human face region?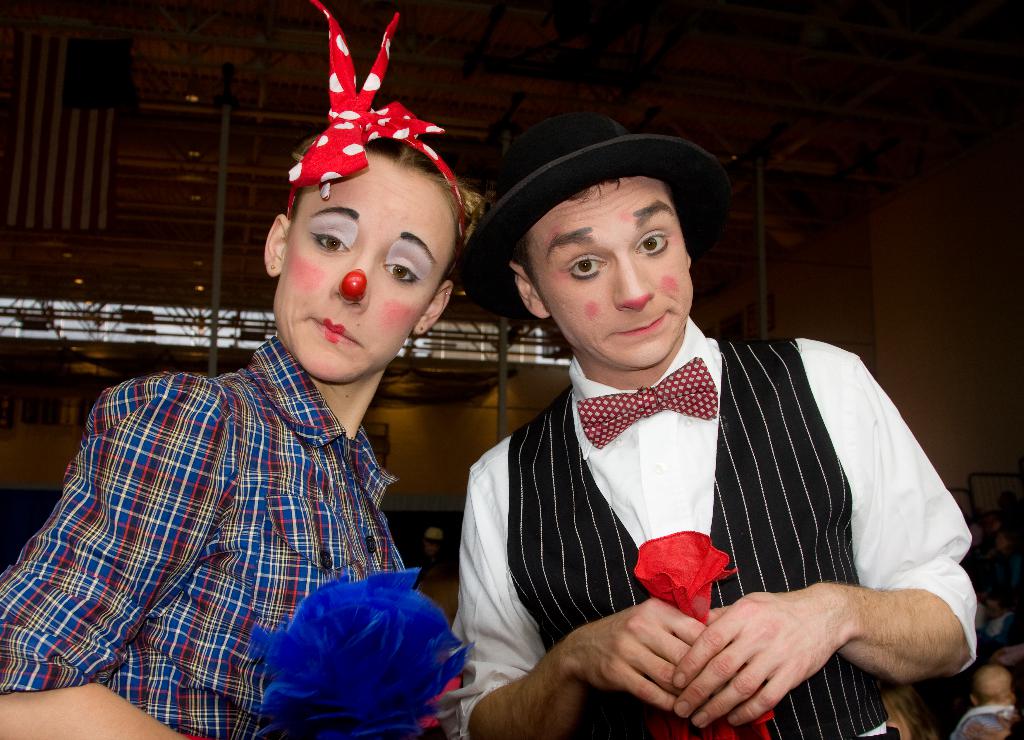
[left=522, top=179, right=693, bottom=369]
